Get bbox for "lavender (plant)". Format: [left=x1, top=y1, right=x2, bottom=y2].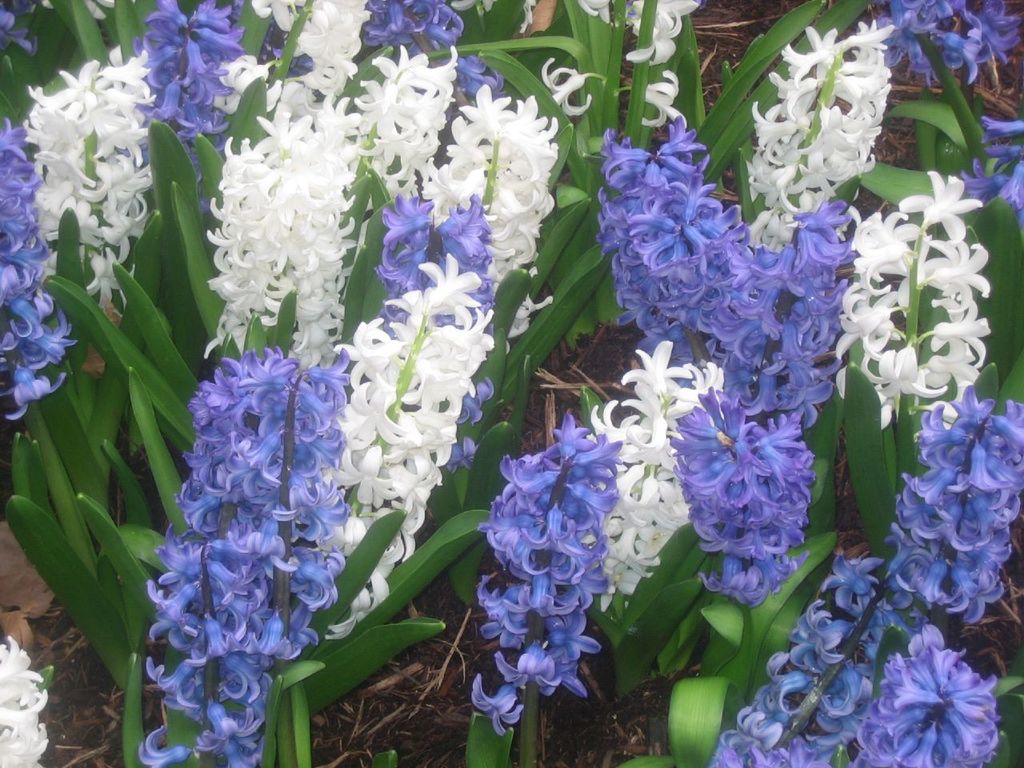
[left=132, top=328, right=351, bottom=767].
